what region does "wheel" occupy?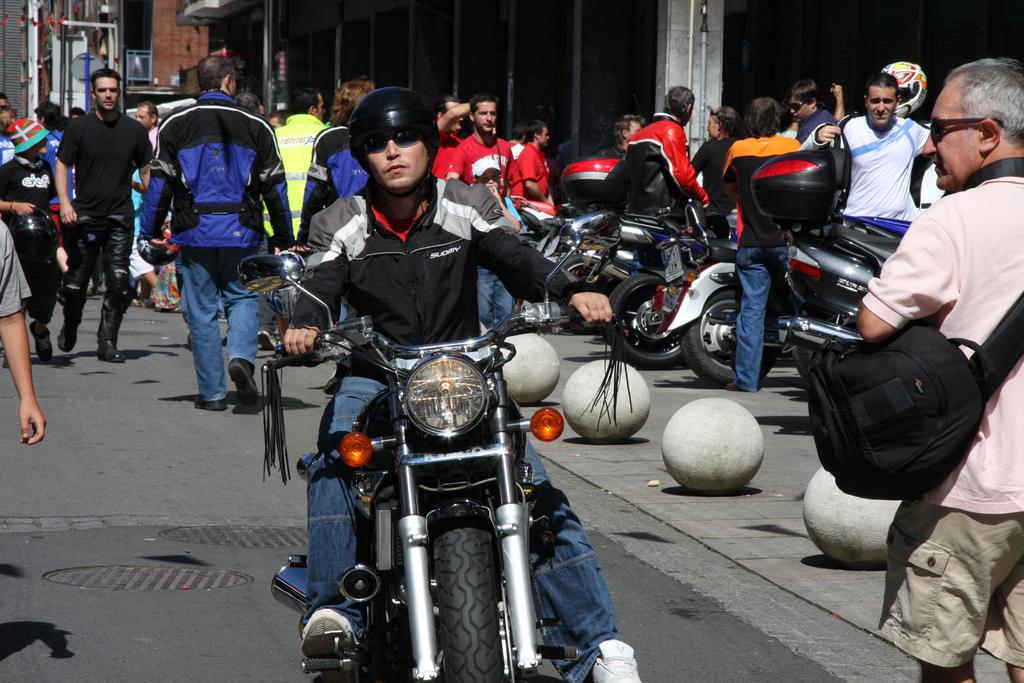
[left=557, top=252, right=611, bottom=285].
